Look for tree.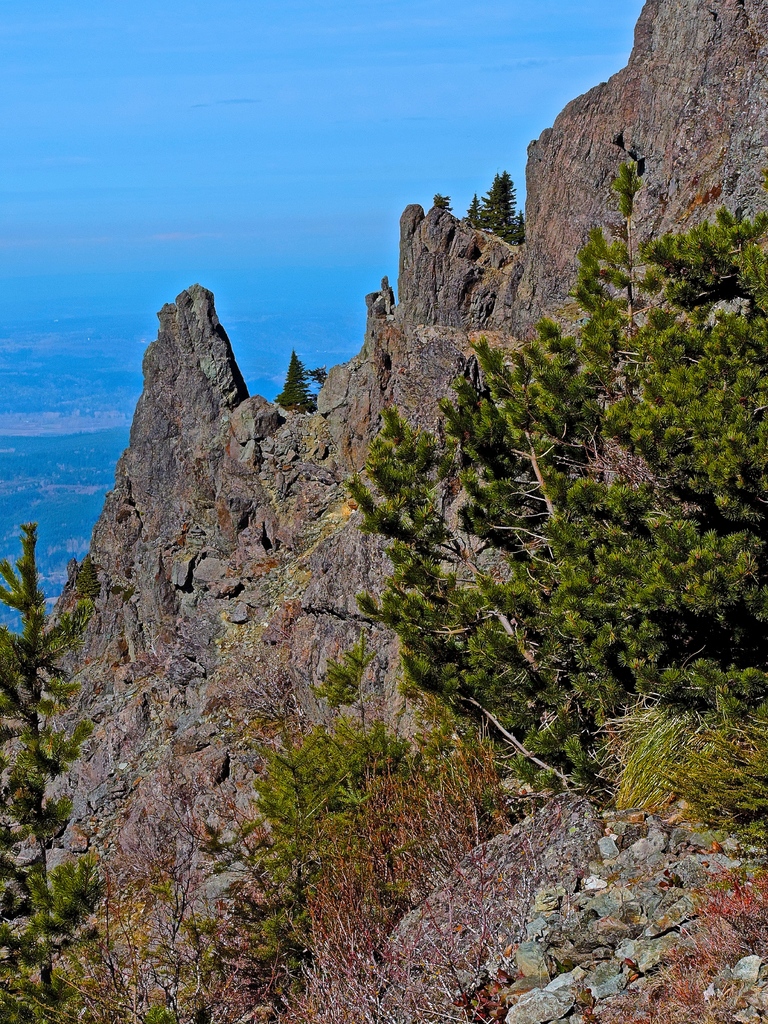
Found: [x1=150, y1=606, x2=453, y2=1023].
